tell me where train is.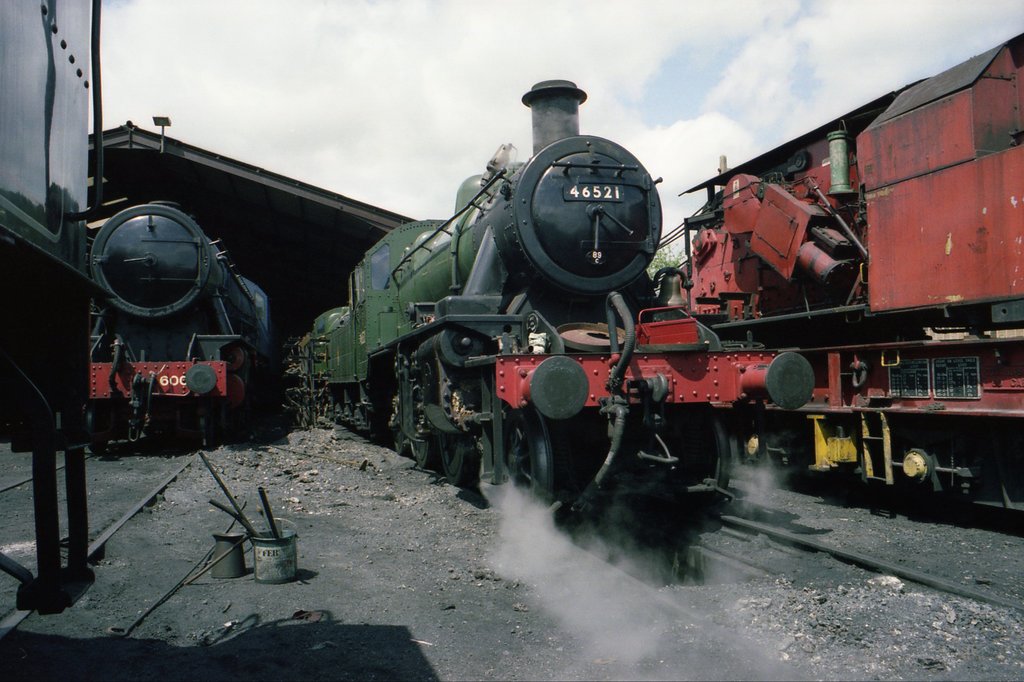
train is at left=282, top=88, right=820, bottom=524.
